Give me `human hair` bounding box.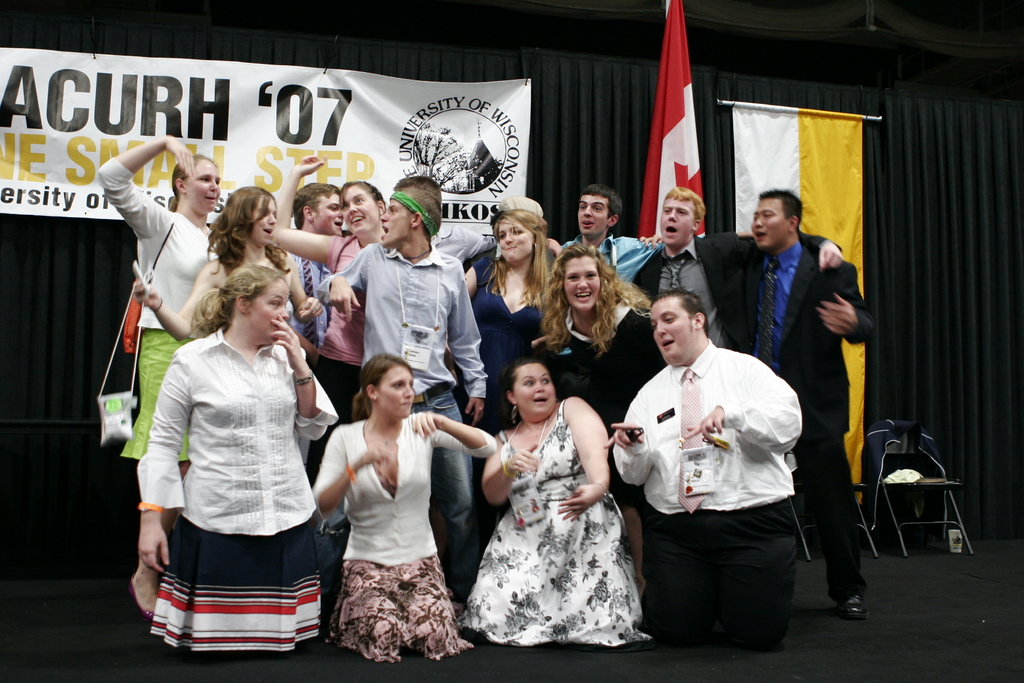
locate(481, 210, 550, 306).
